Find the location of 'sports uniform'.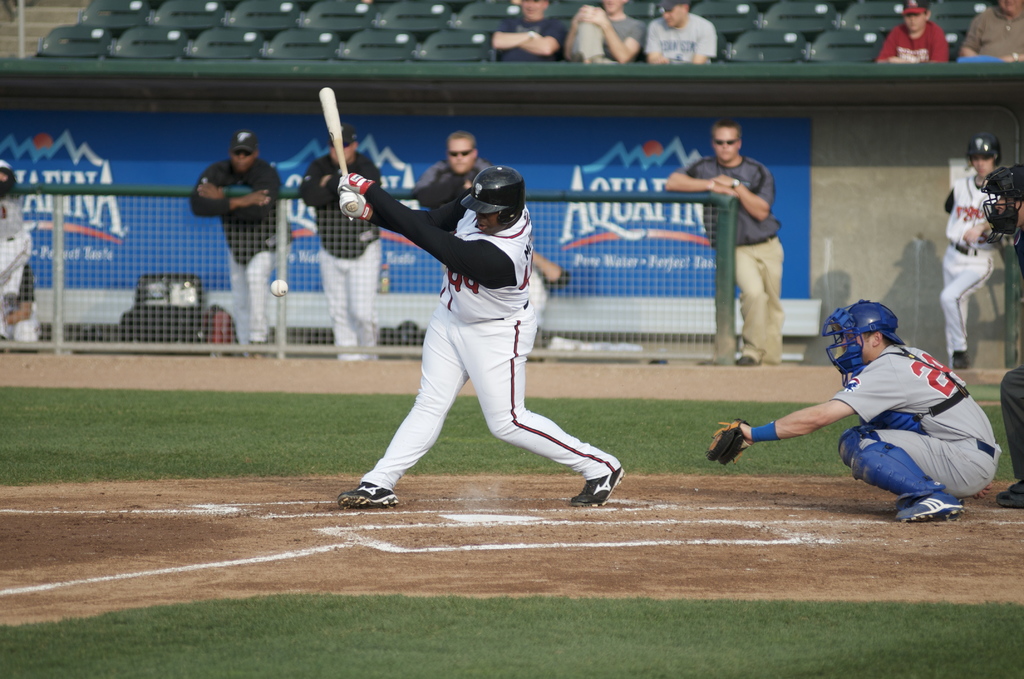
Location: region(0, 181, 38, 329).
